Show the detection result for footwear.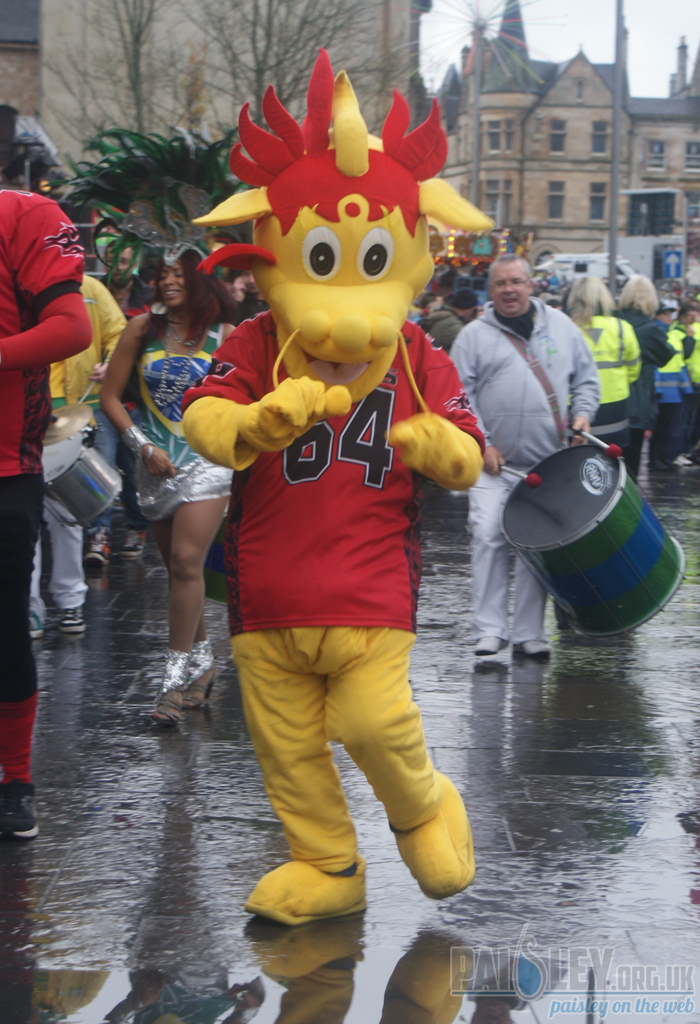
box(84, 540, 112, 567).
